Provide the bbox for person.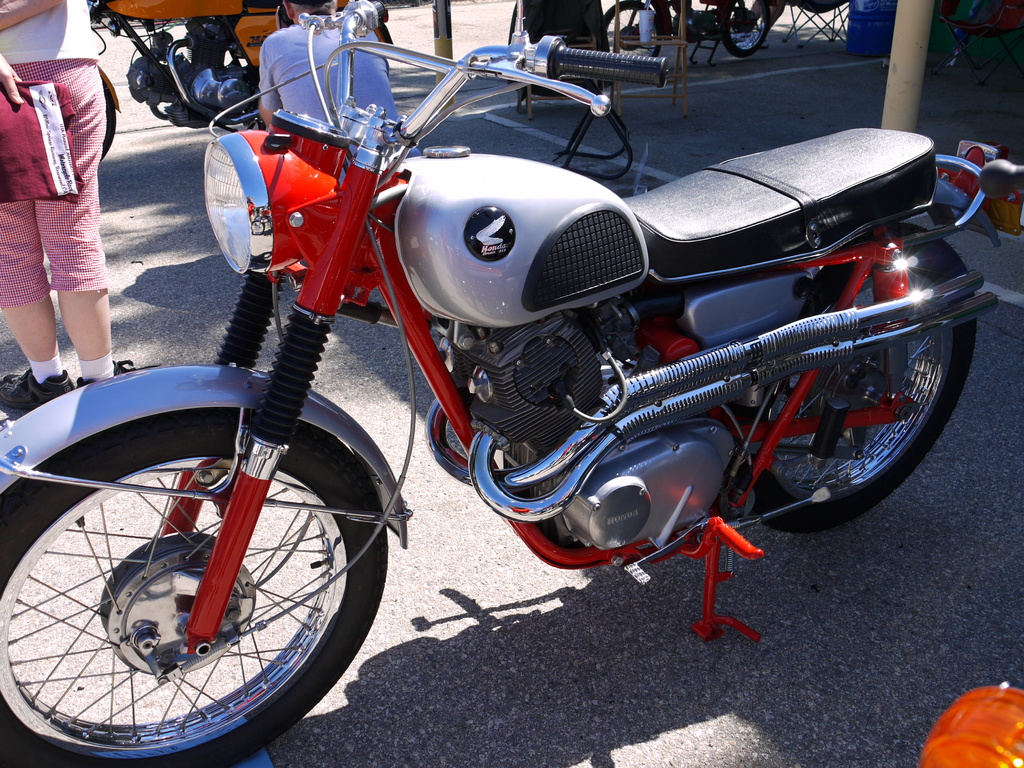
0:0:118:409.
